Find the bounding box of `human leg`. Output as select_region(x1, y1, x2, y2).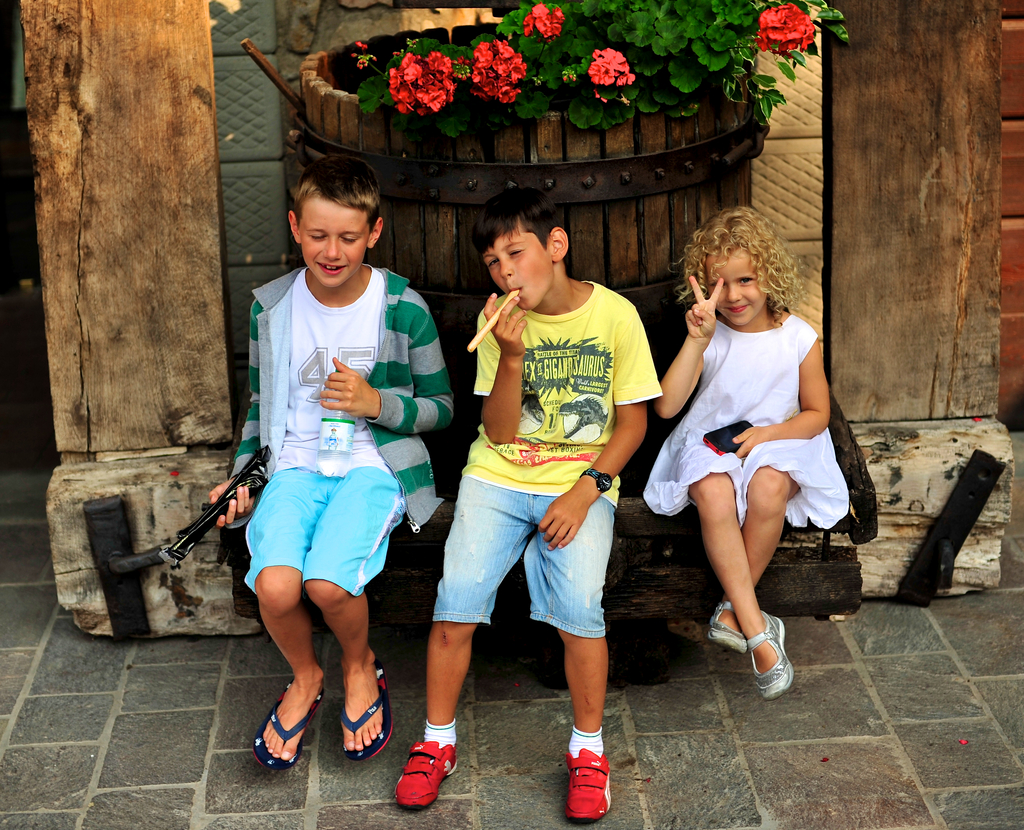
select_region(306, 578, 393, 762).
